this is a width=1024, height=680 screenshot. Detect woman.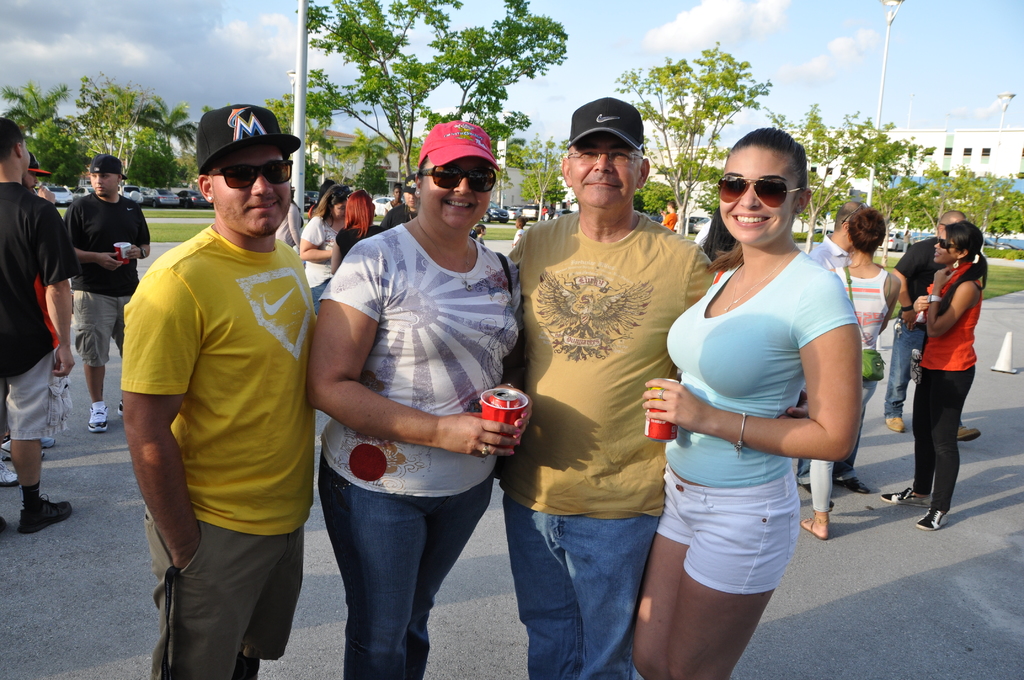
rect(654, 129, 879, 658).
